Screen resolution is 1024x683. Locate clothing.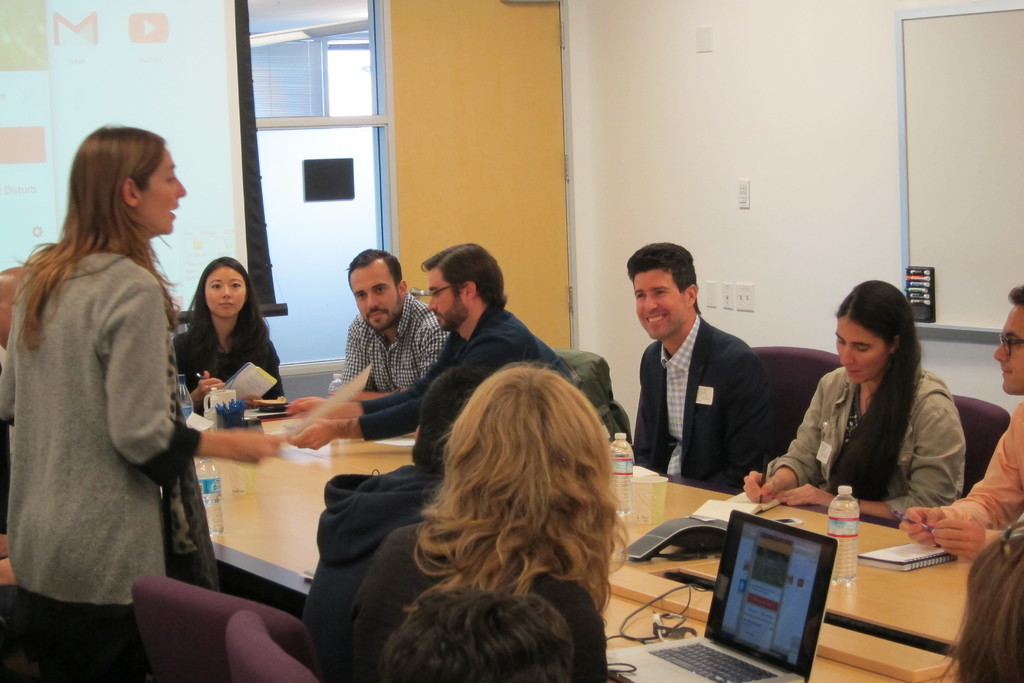
(left=9, top=183, right=203, bottom=634).
